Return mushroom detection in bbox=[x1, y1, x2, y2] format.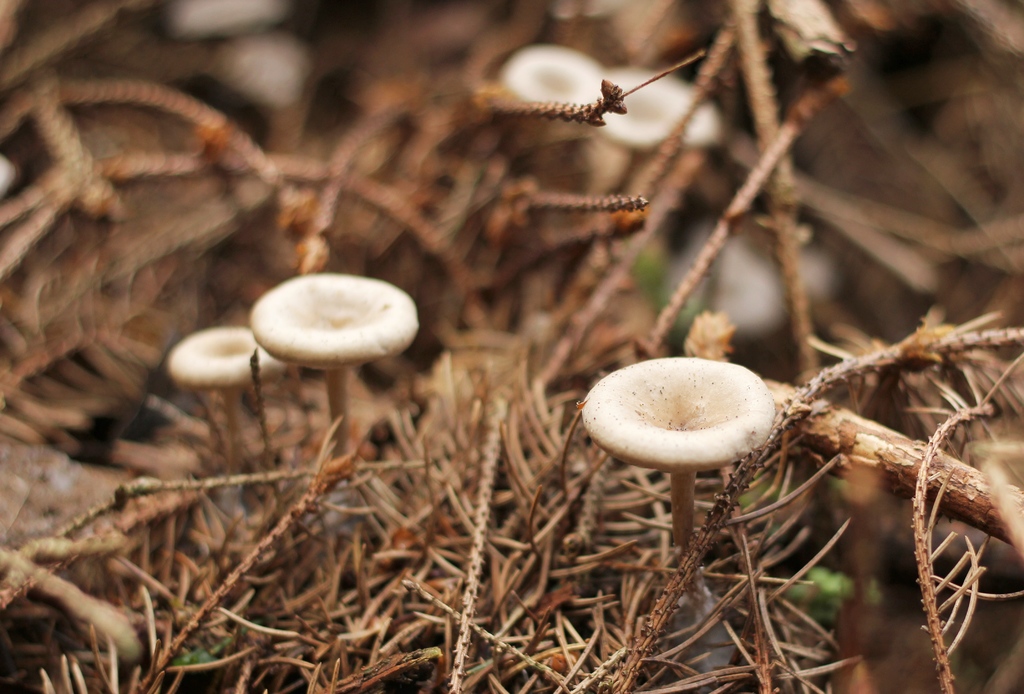
bbox=[590, 69, 724, 172].
